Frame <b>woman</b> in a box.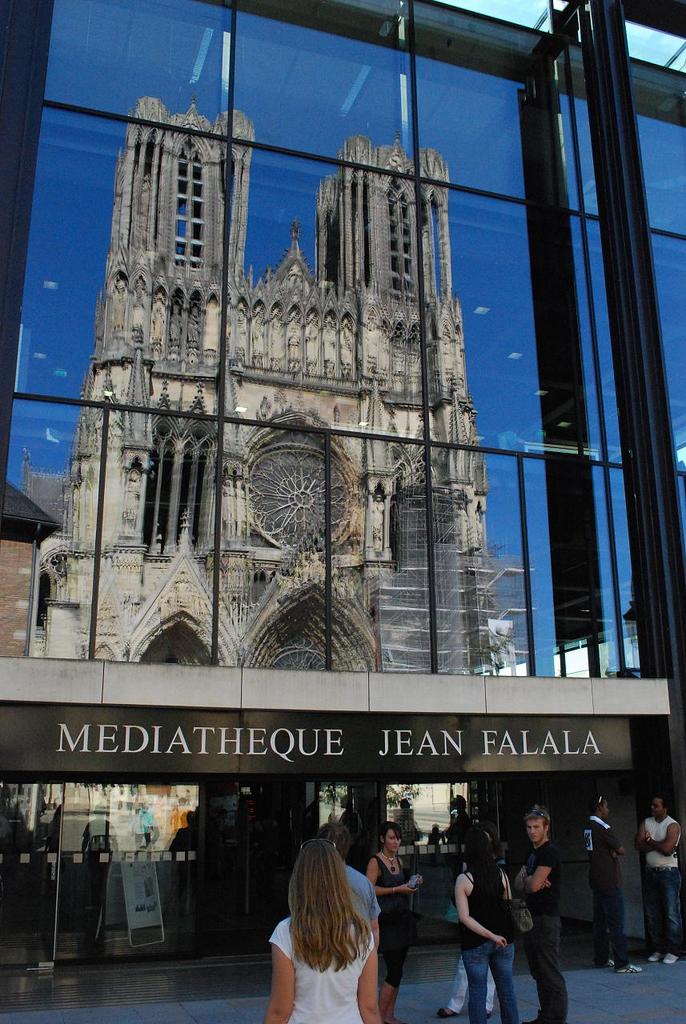
[left=253, top=834, right=390, bottom=1019].
